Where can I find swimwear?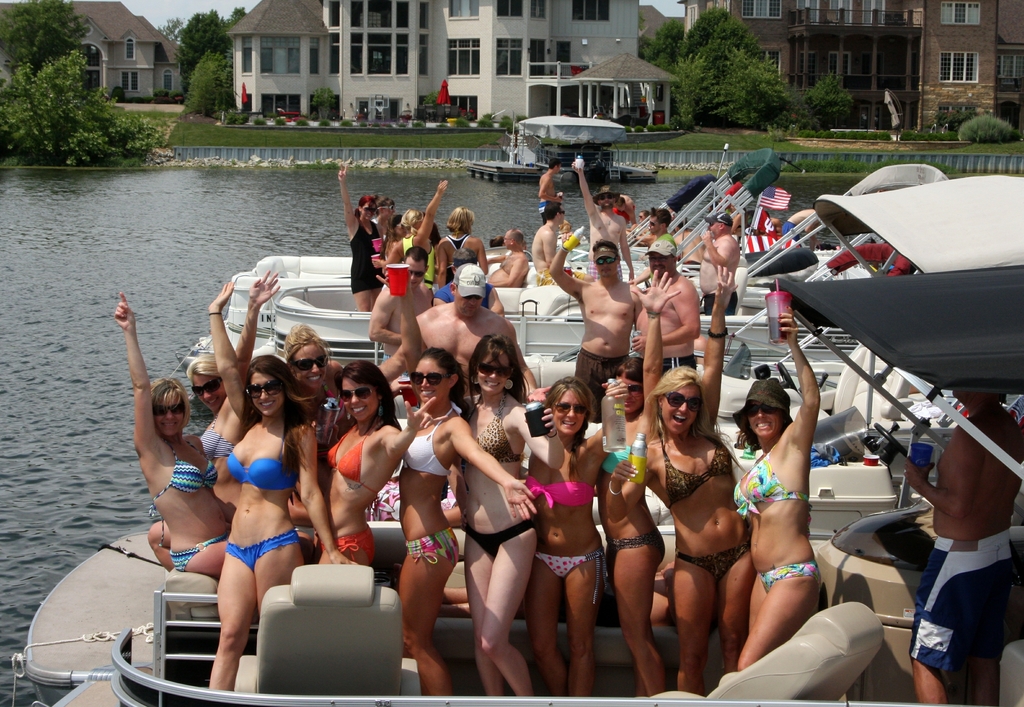
You can find it at <box>349,220,387,292</box>.
